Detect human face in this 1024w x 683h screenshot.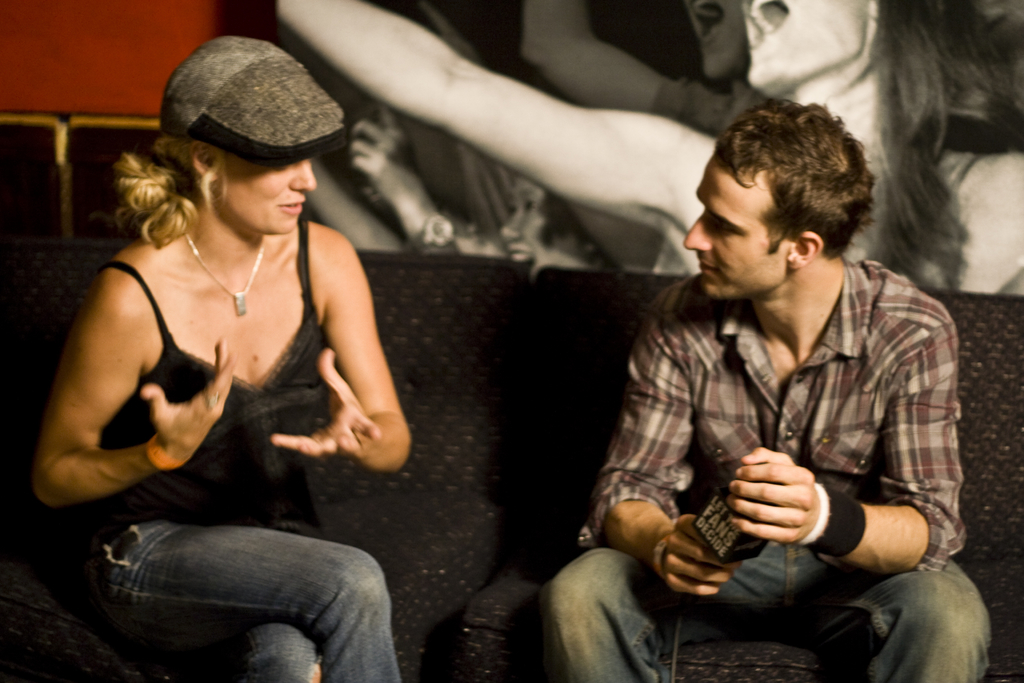
Detection: {"left": 740, "top": 0, "right": 868, "bottom": 92}.
